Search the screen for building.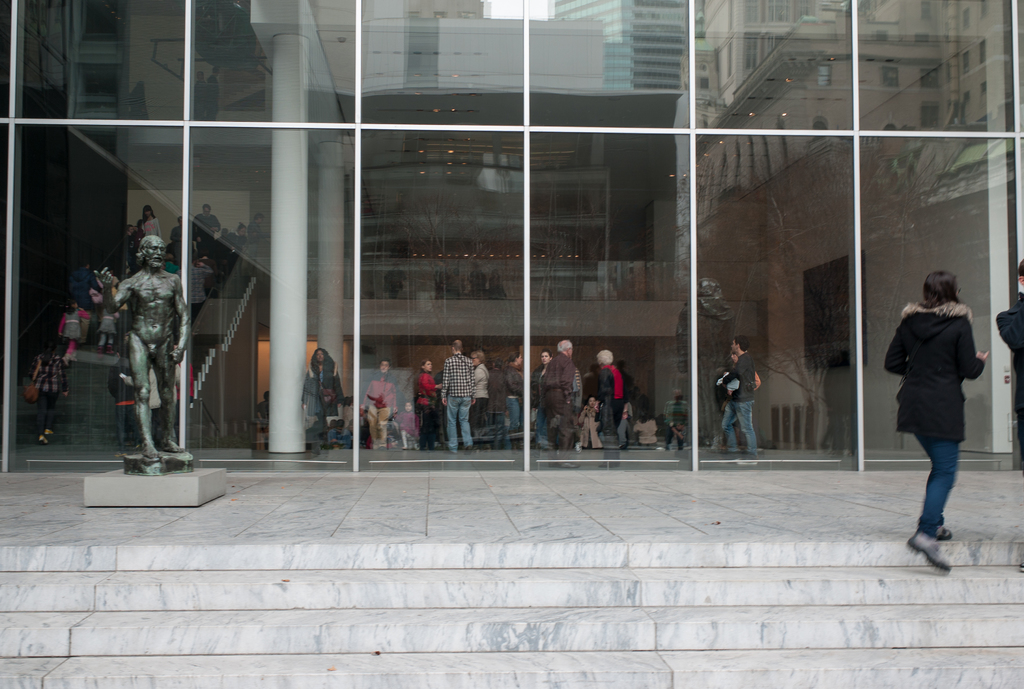
Found at (left=684, top=0, right=1023, bottom=209).
